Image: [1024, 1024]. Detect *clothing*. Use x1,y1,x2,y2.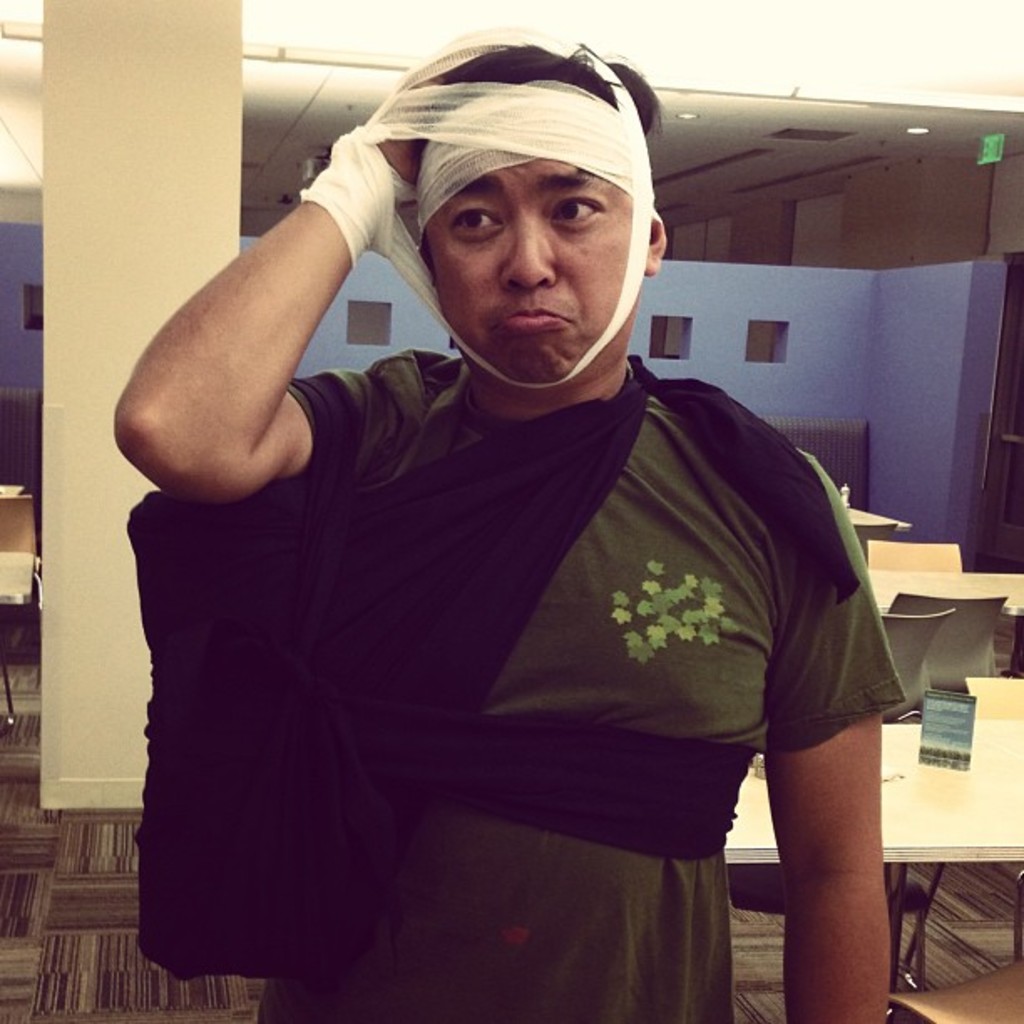
167,291,910,982.
